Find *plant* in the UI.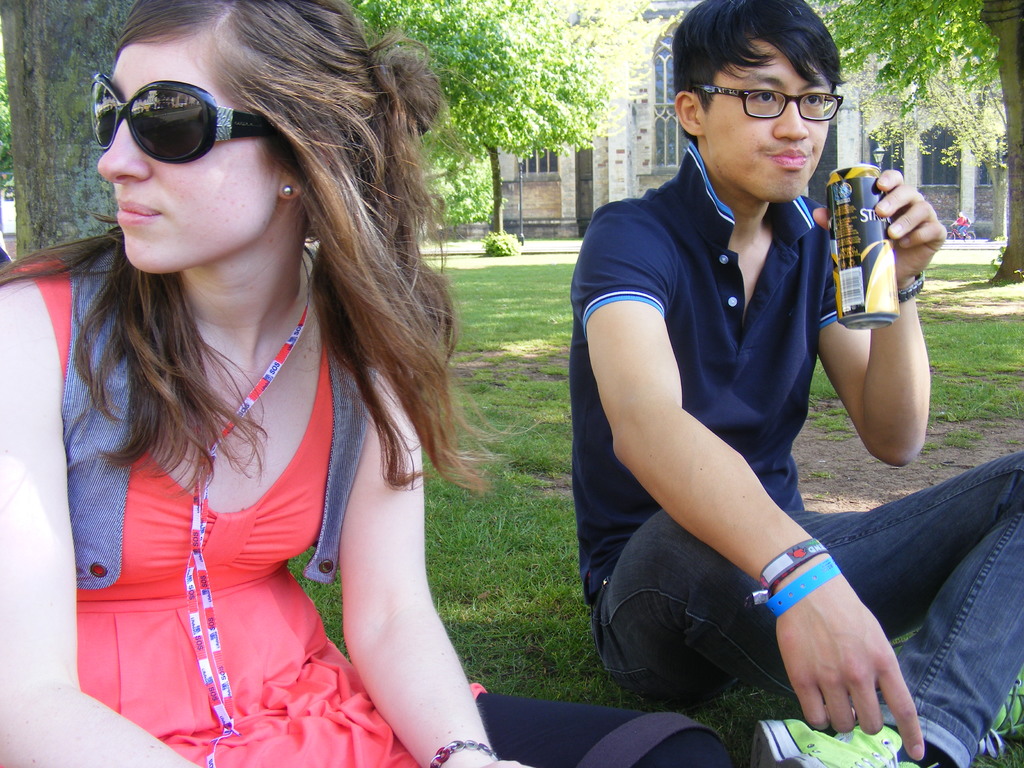
UI element at pyautogui.locateOnScreen(749, 259, 1023, 767).
